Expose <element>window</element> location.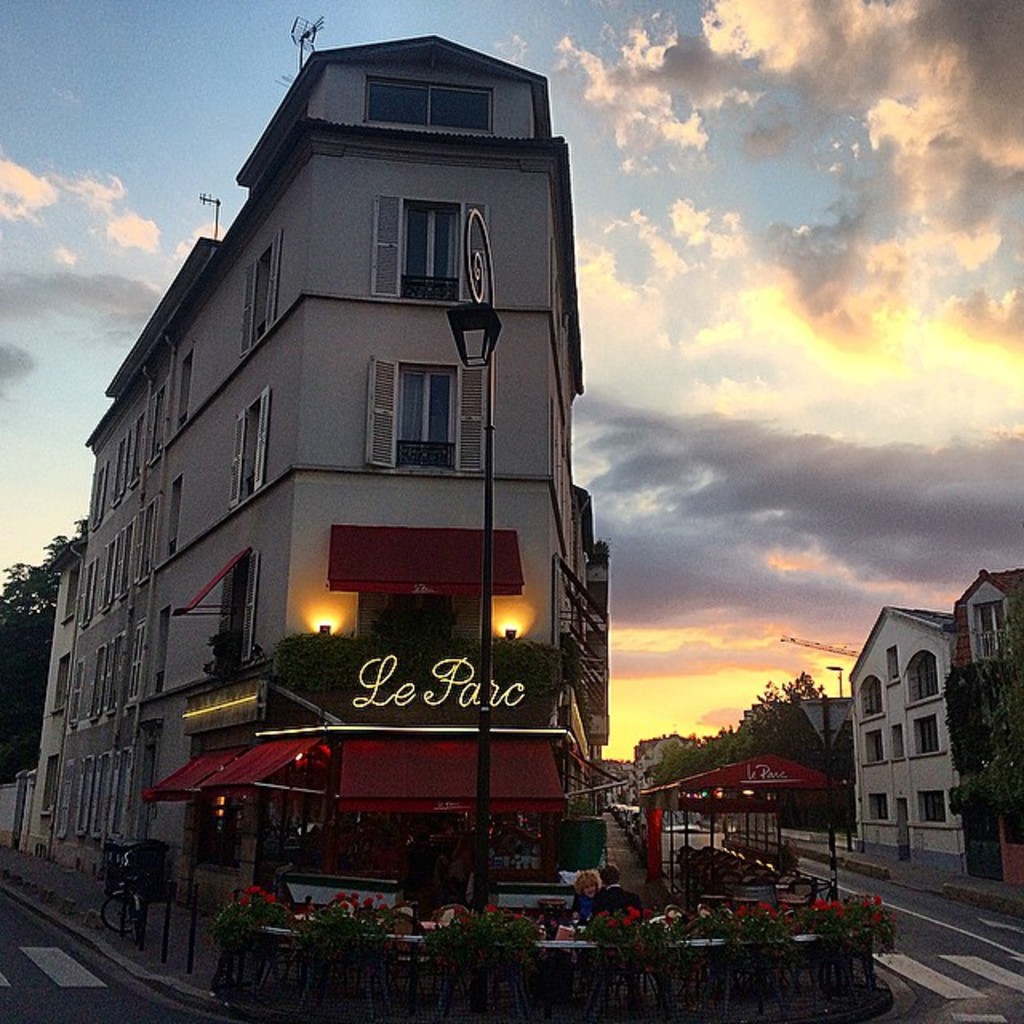
Exposed at left=370, top=350, right=466, bottom=482.
